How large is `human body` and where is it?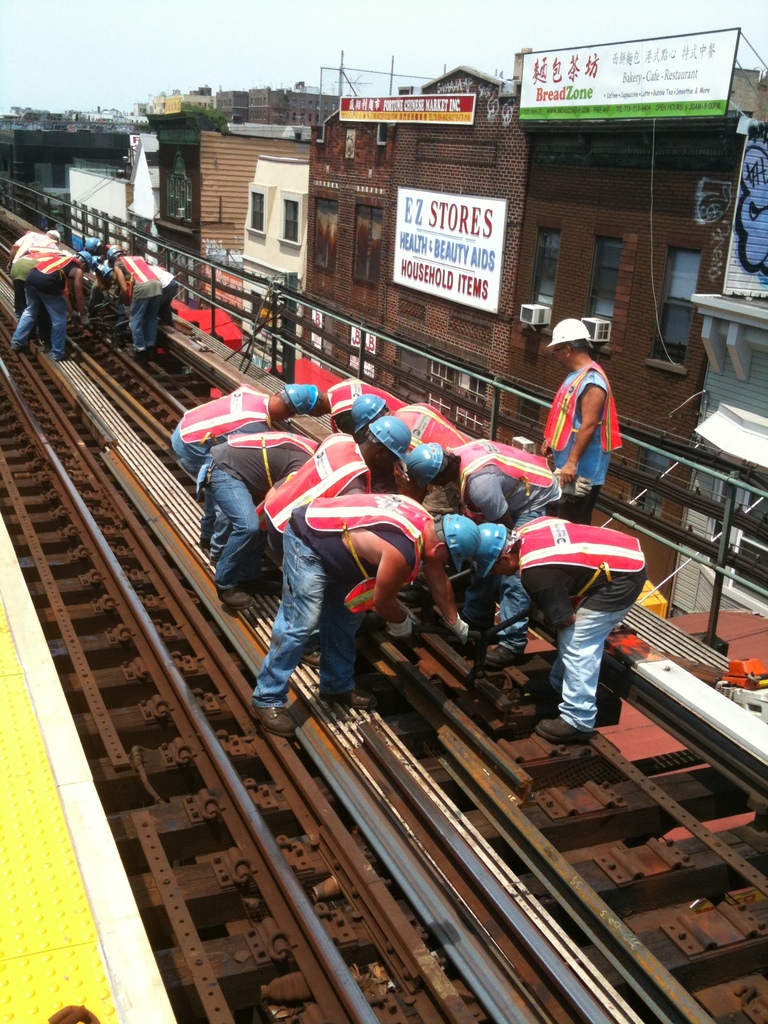
Bounding box: box(193, 429, 317, 604).
